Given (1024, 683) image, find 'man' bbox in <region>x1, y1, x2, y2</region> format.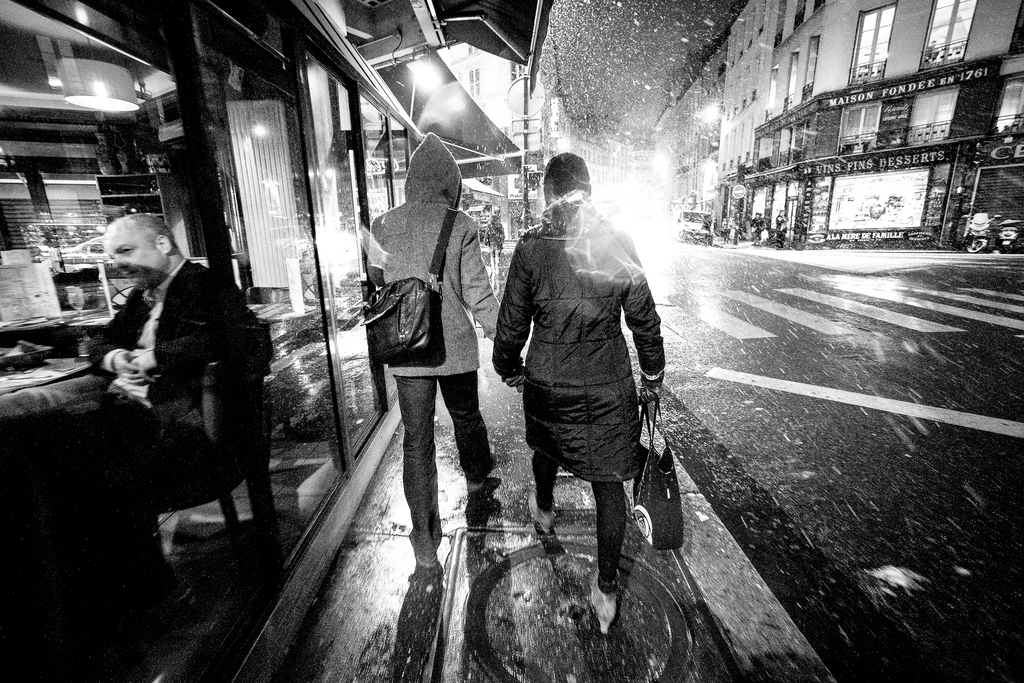
<region>365, 133, 508, 575</region>.
